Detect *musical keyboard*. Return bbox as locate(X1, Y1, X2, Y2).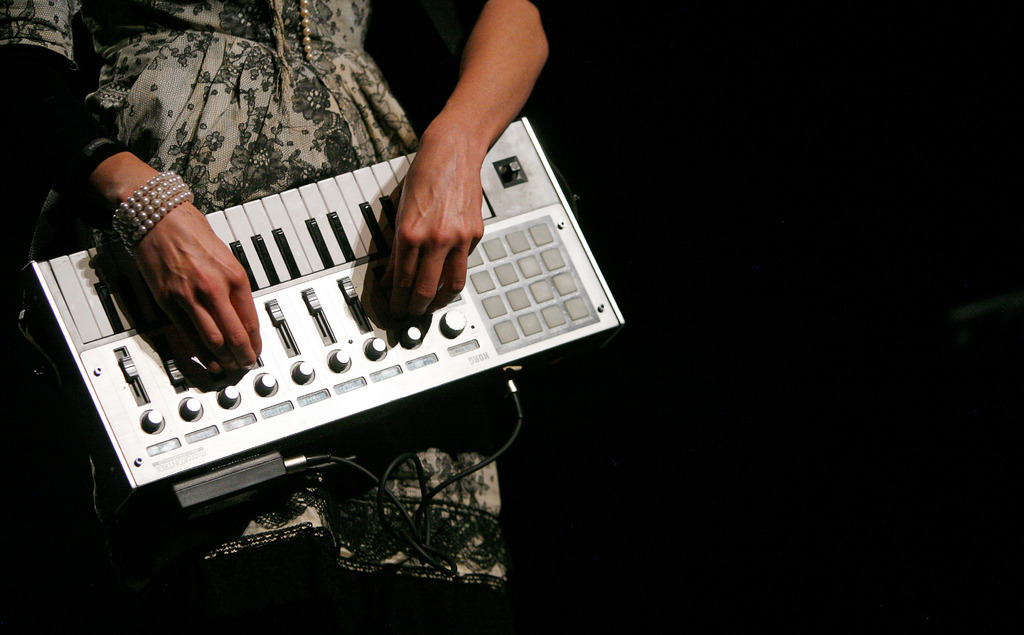
locate(40, 104, 607, 522).
